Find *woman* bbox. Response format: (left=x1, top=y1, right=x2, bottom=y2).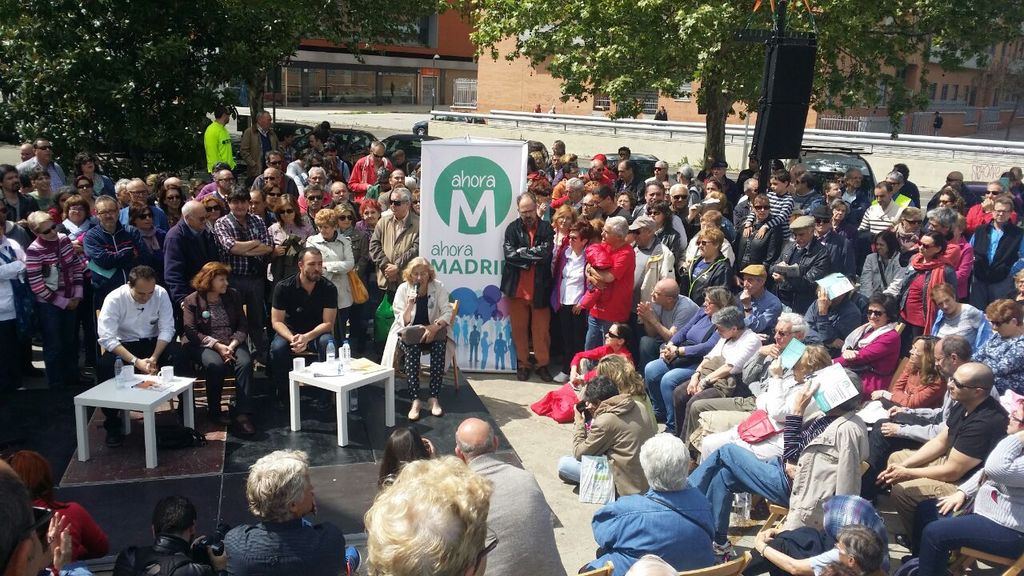
(left=647, top=202, right=682, bottom=270).
